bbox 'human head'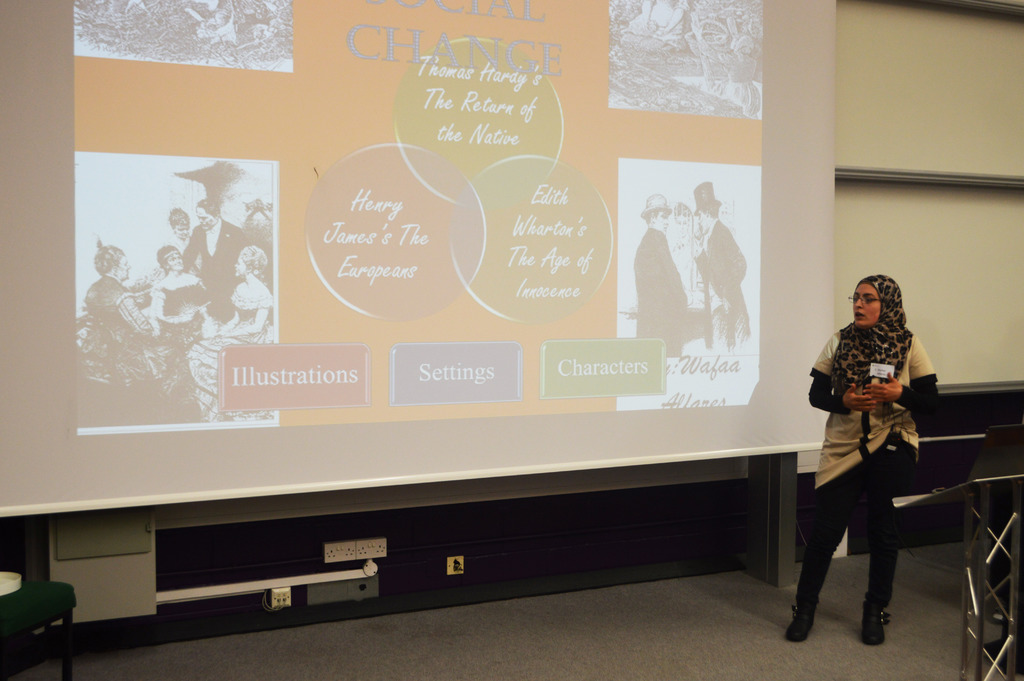
{"left": 849, "top": 274, "right": 900, "bottom": 325}
